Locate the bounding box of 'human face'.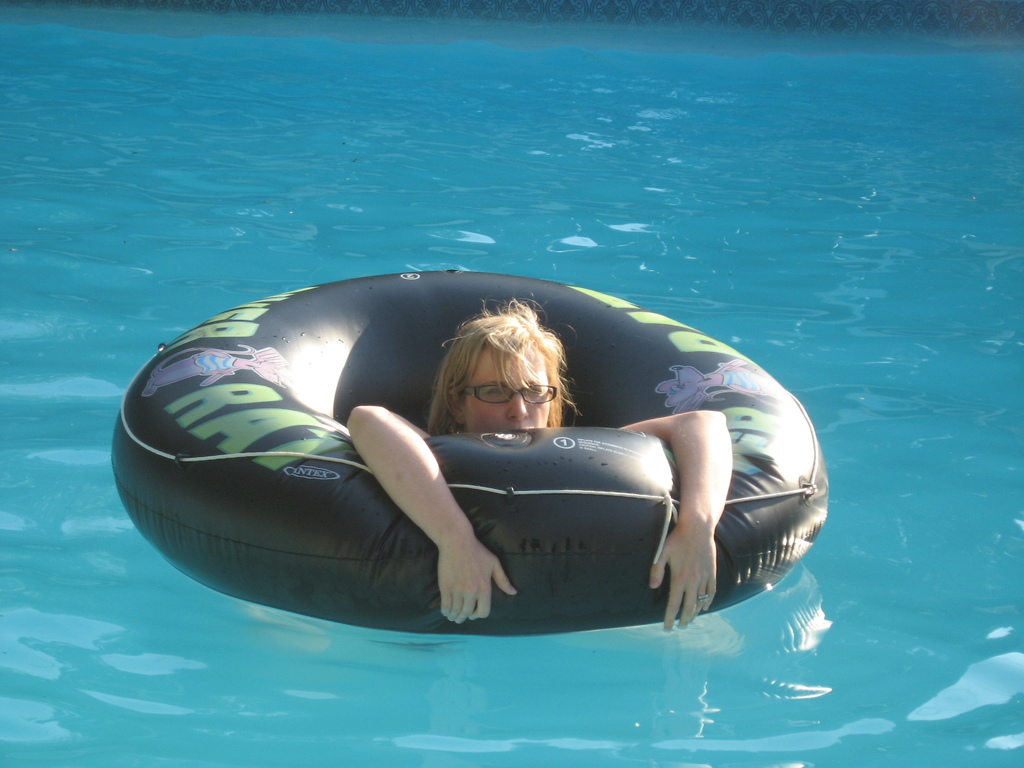
Bounding box: locate(463, 347, 547, 426).
